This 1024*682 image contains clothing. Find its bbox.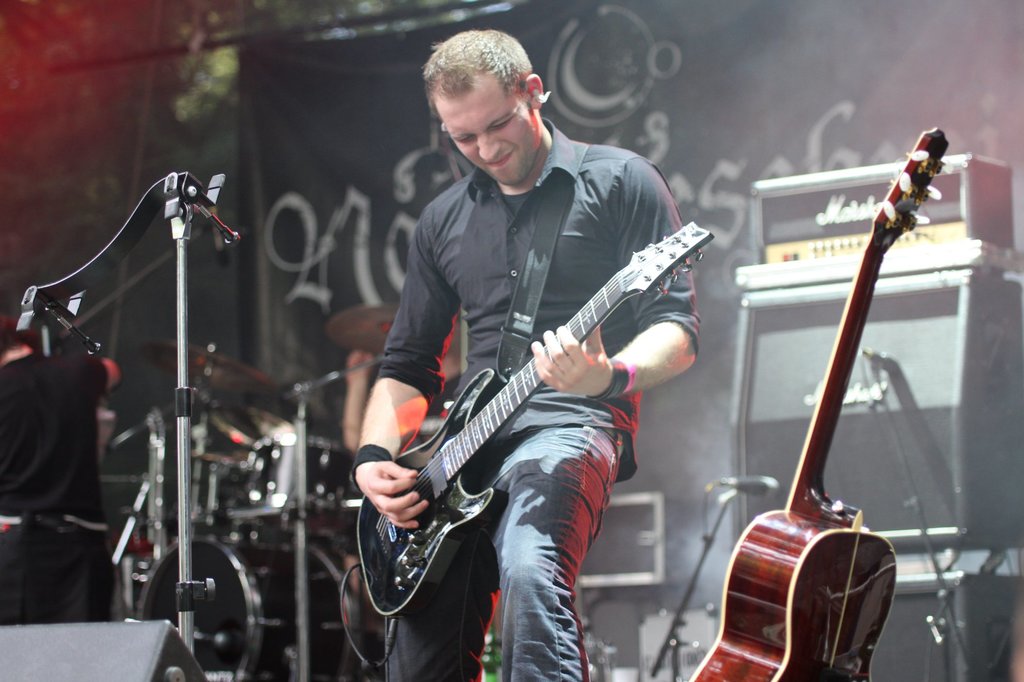
box(375, 115, 703, 681).
